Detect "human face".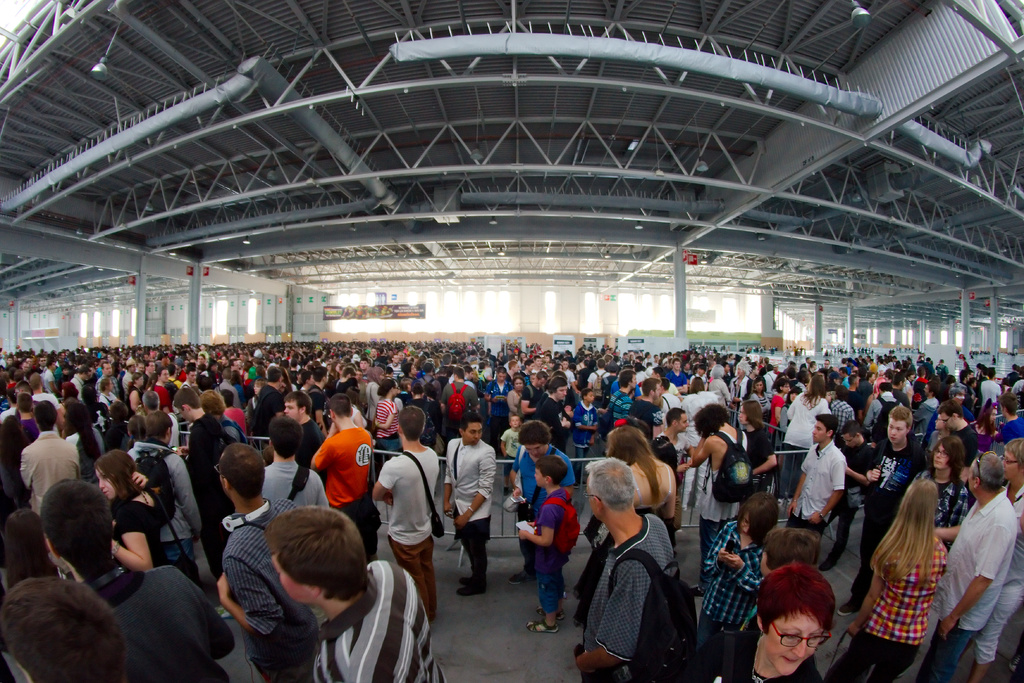
Detected at locate(460, 421, 481, 447).
